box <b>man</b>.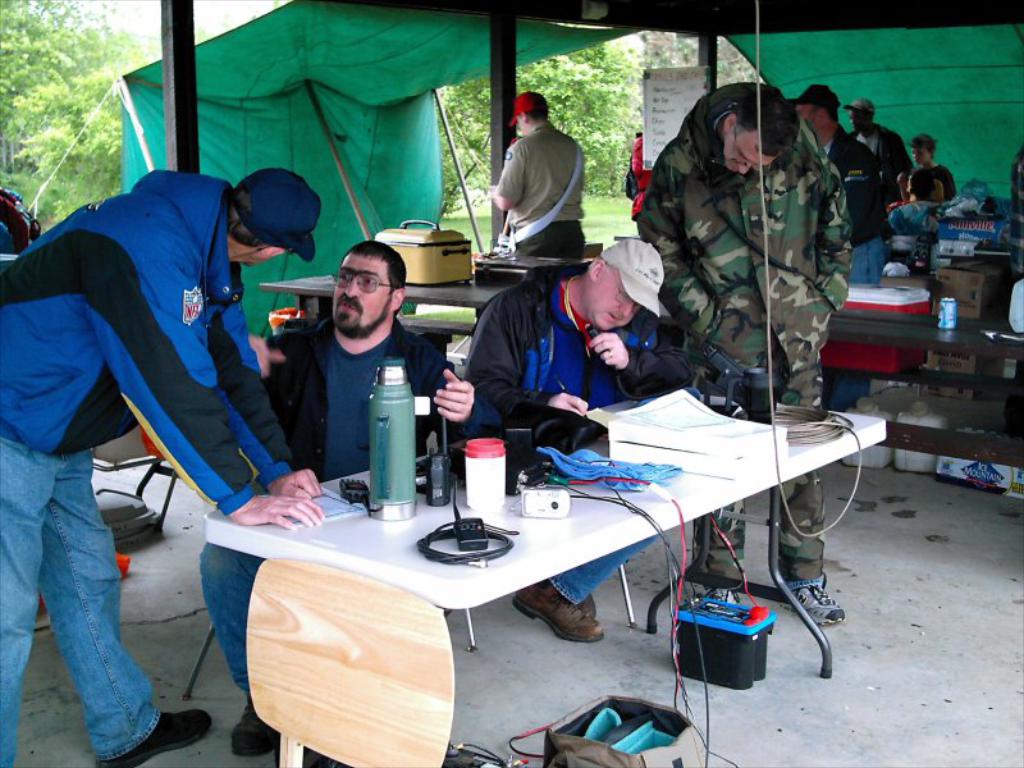
locate(782, 82, 896, 284).
